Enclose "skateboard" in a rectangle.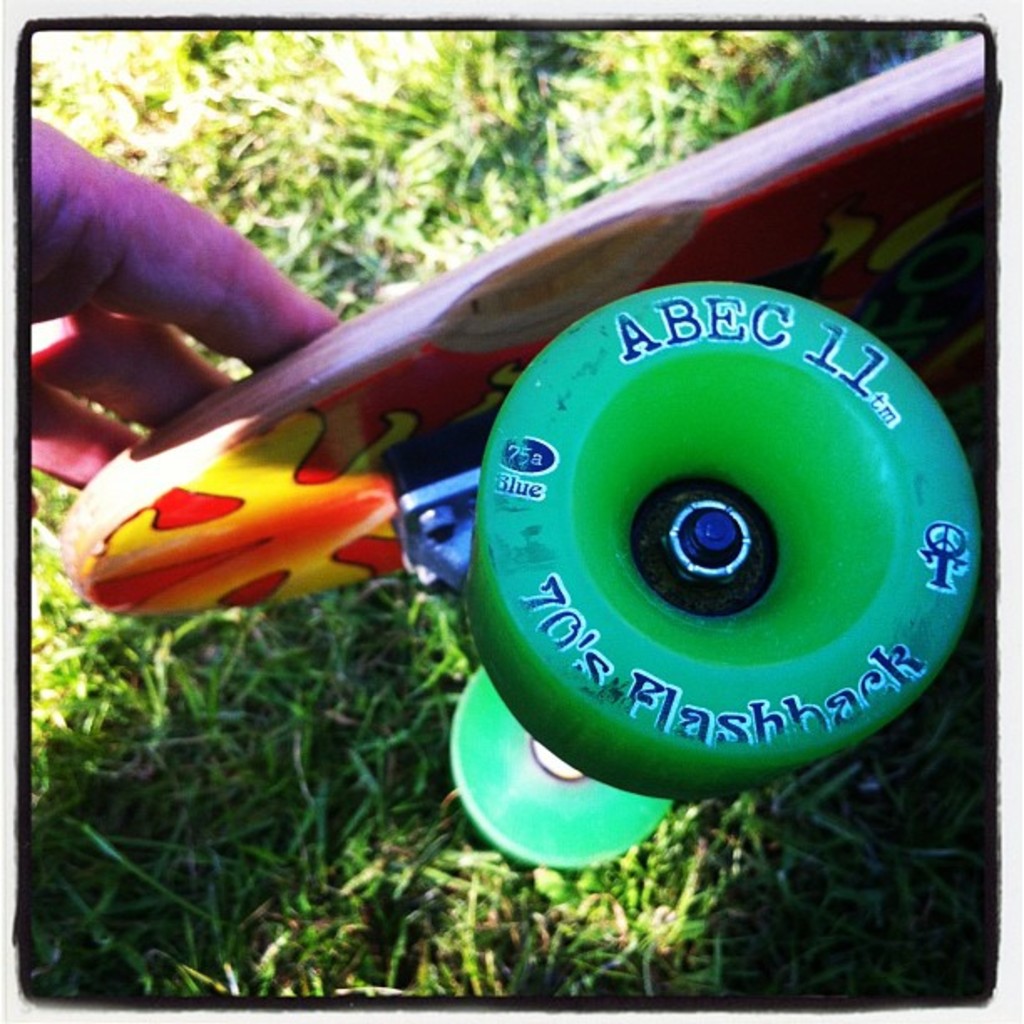
[50, 28, 992, 867].
